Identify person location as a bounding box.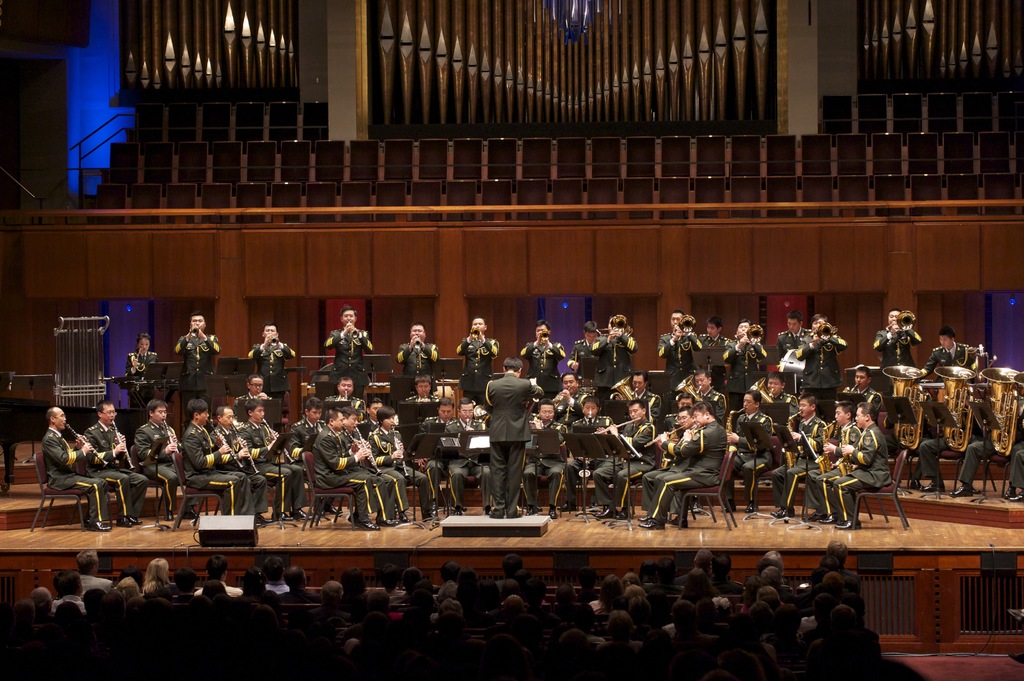
left=401, top=324, right=444, bottom=402.
